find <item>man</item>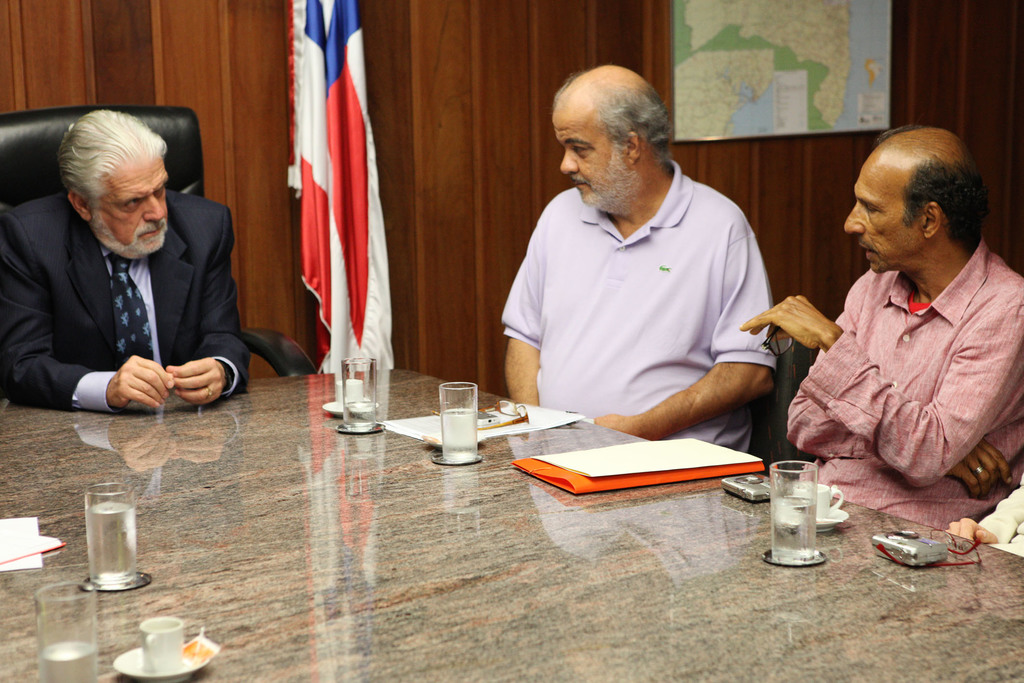
select_region(0, 108, 249, 419)
